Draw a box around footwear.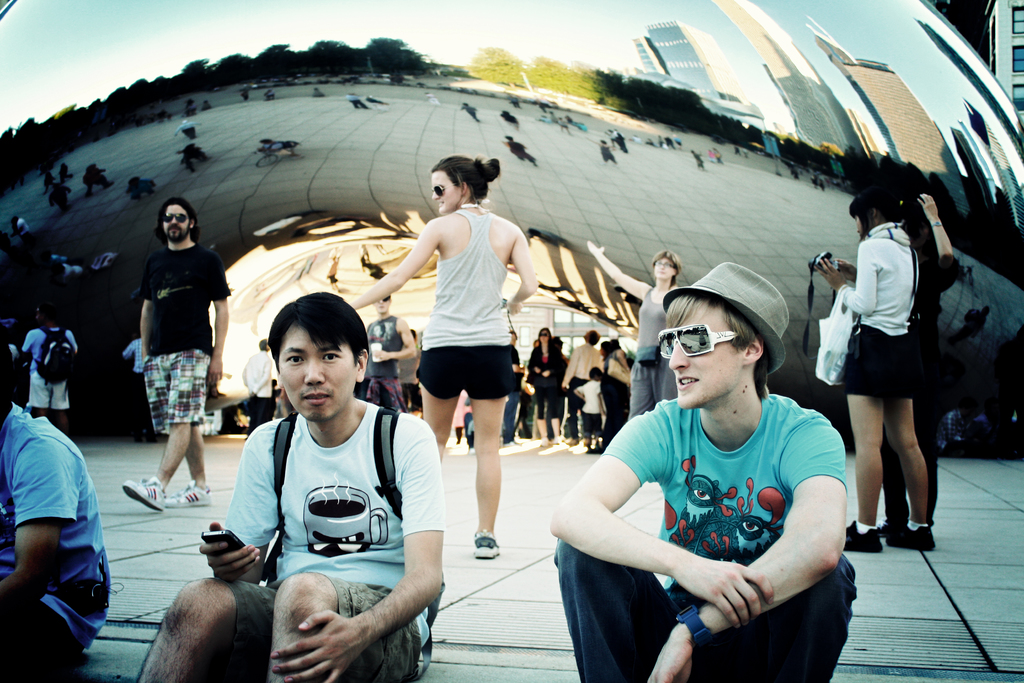
845, 519, 883, 553.
